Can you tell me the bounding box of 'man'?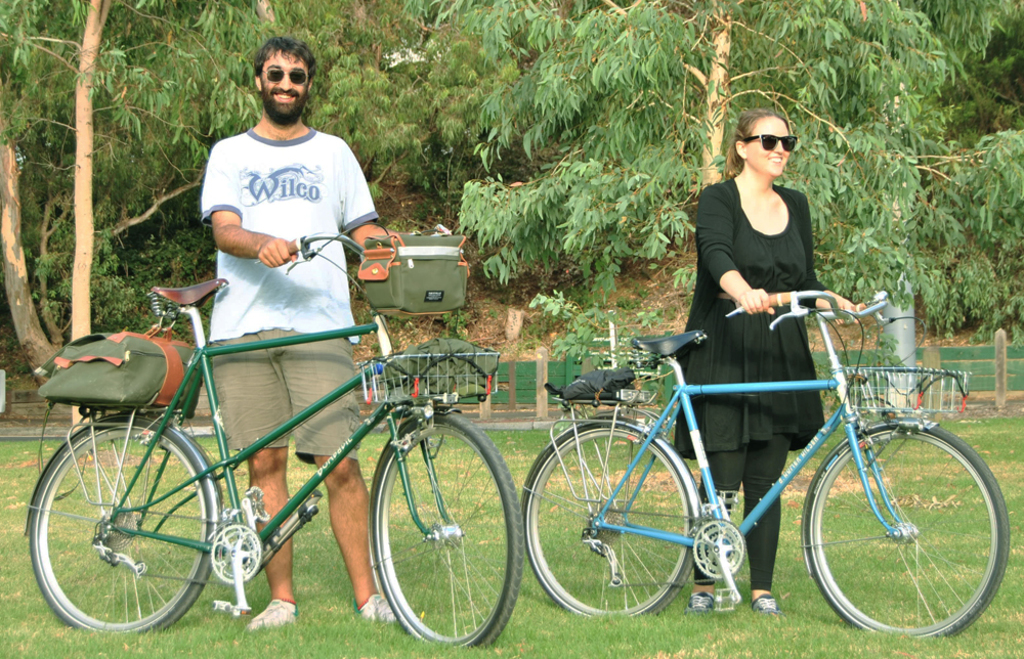
{"x1": 197, "y1": 34, "x2": 406, "y2": 633}.
